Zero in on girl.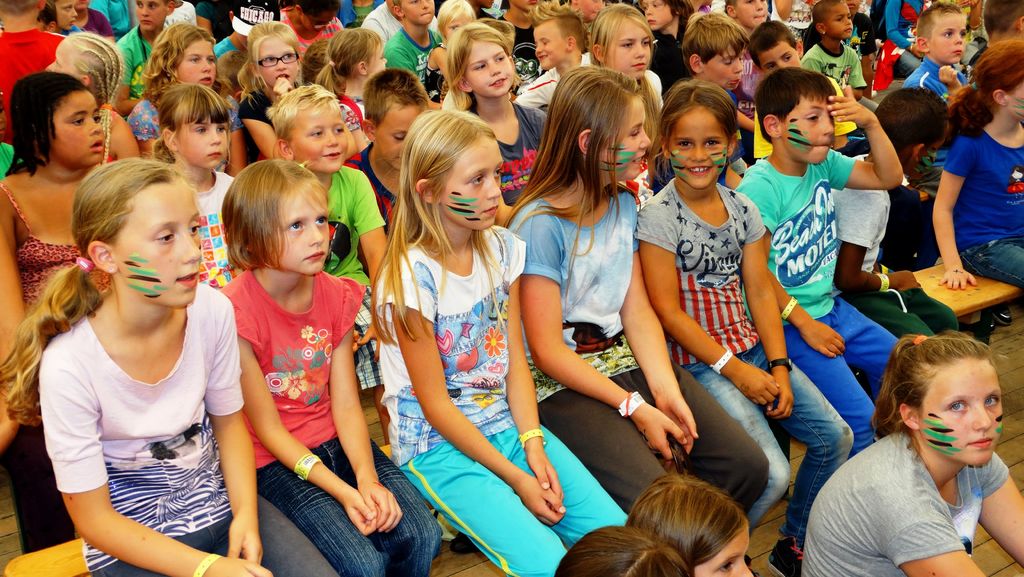
Zeroed in: 447 28 550 227.
